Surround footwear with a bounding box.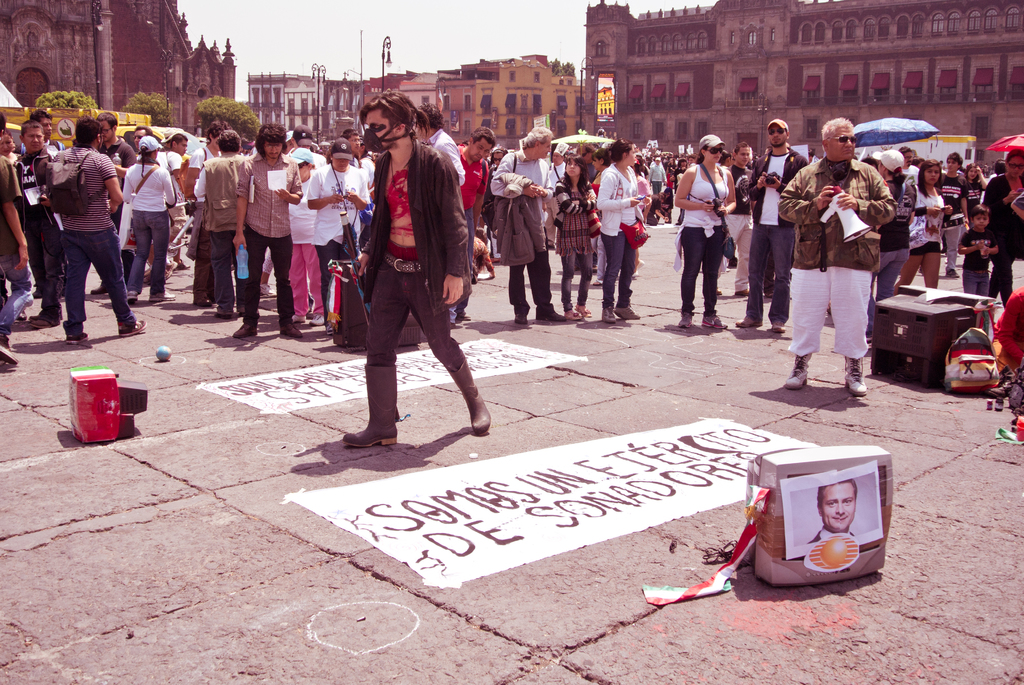
box(945, 266, 961, 280).
